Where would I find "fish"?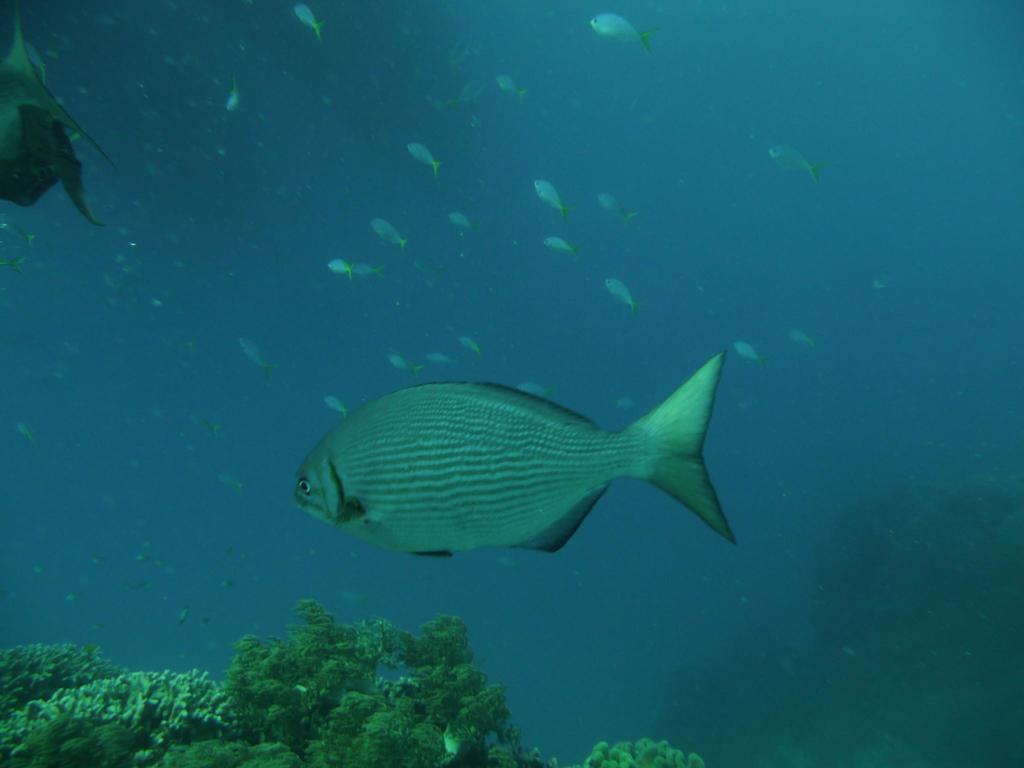
At [422,344,477,366].
